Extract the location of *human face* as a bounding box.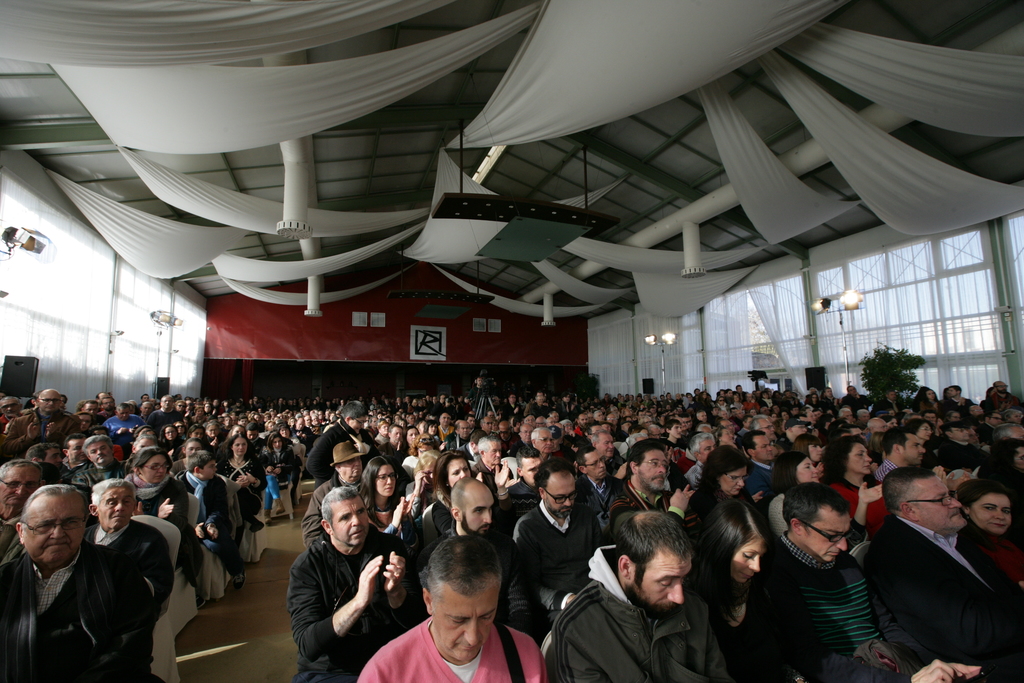
(330, 500, 372, 543).
